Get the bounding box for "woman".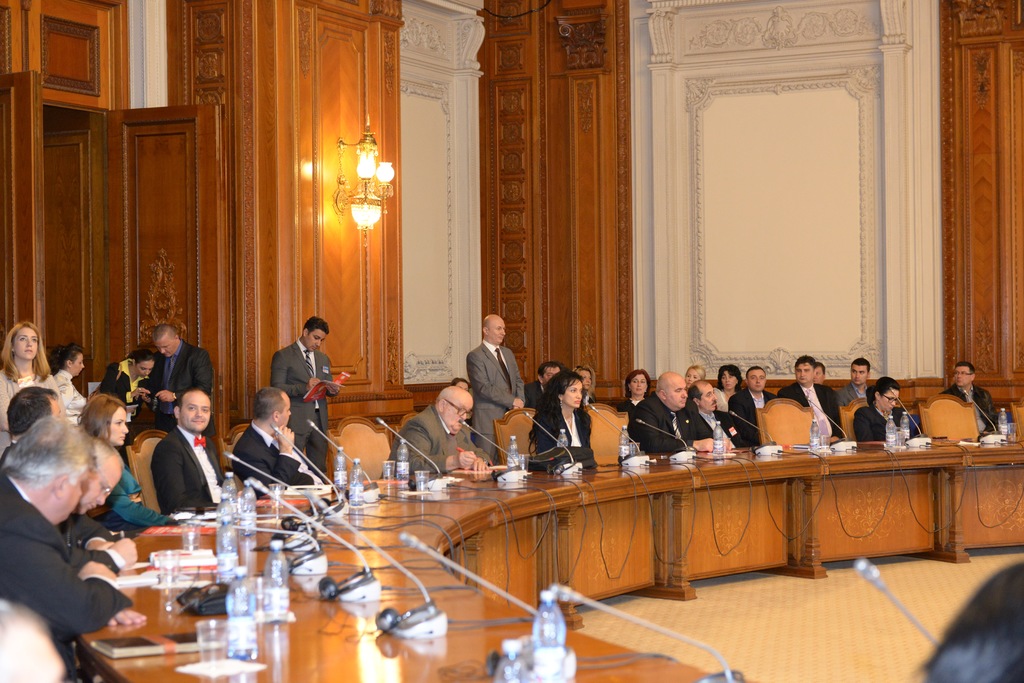
{"x1": 0, "y1": 319, "x2": 64, "y2": 437}.
